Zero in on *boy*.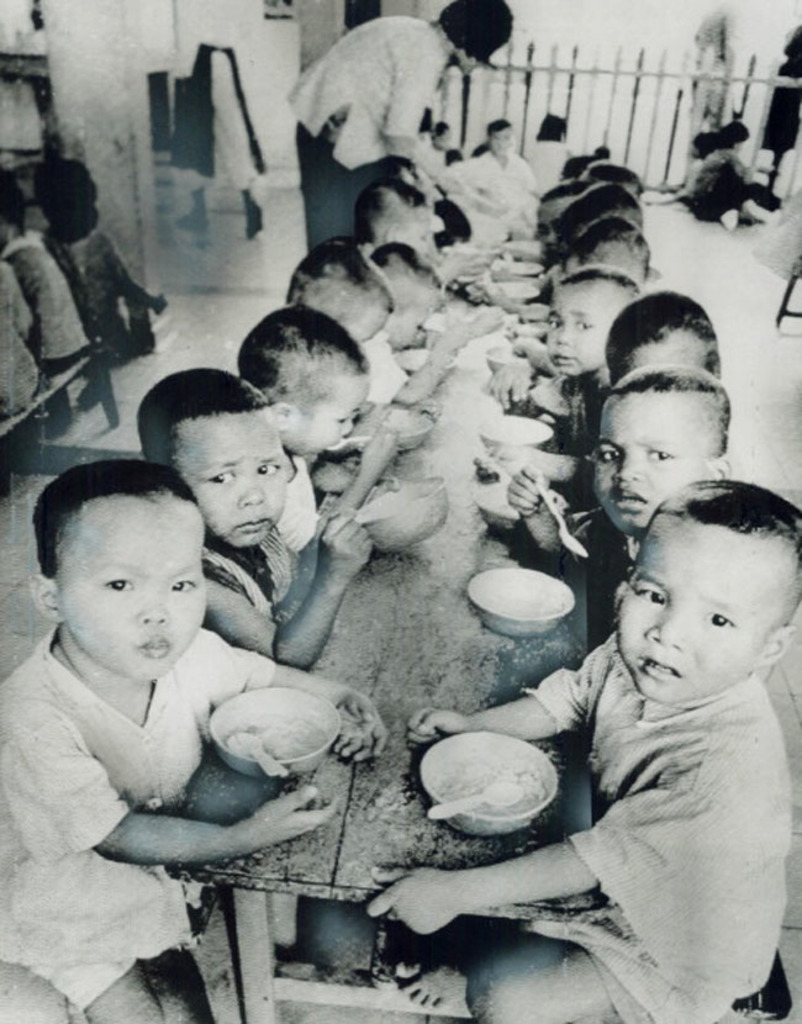
Zeroed in: x1=0, y1=447, x2=399, y2=1023.
